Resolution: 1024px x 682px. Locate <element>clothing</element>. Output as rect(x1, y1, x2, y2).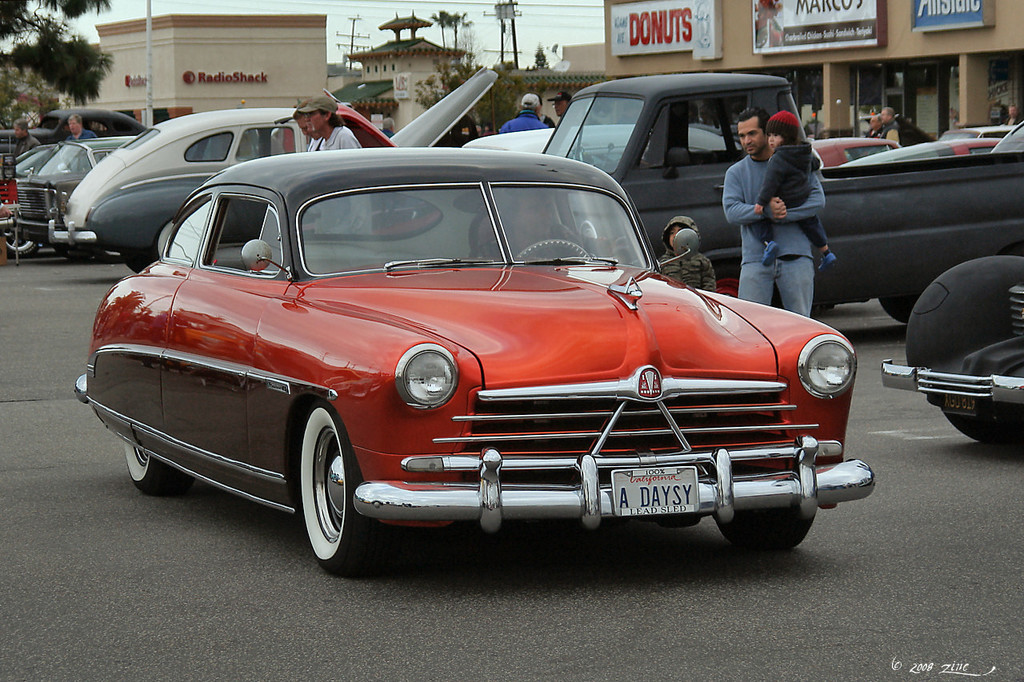
rect(382, 127, 394, 136).
